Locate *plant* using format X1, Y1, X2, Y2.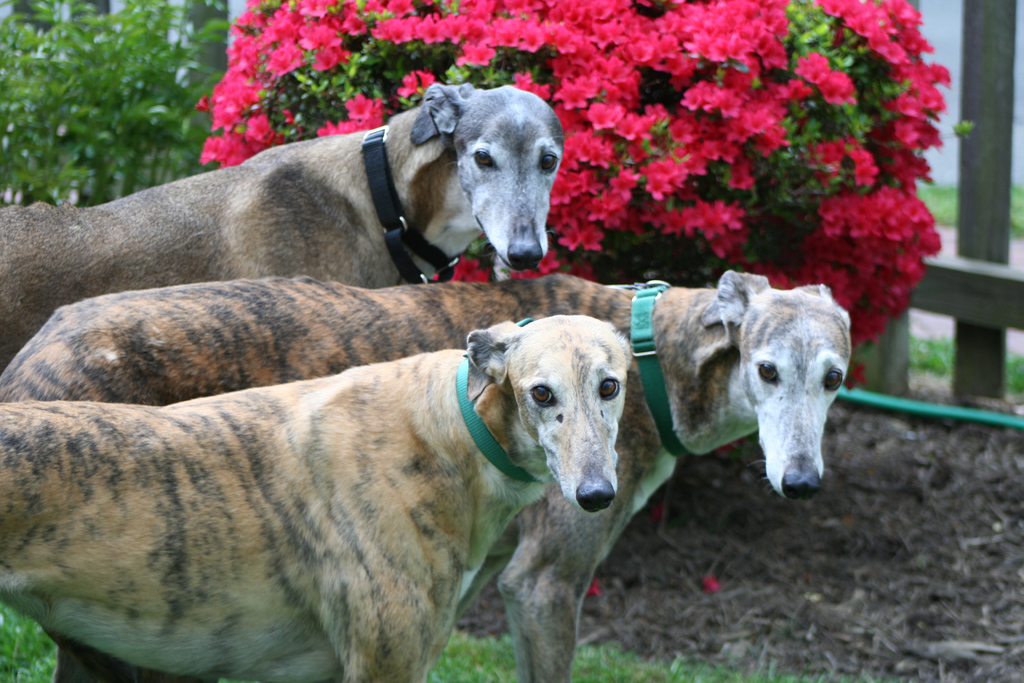
433, 627, 518, 682.
